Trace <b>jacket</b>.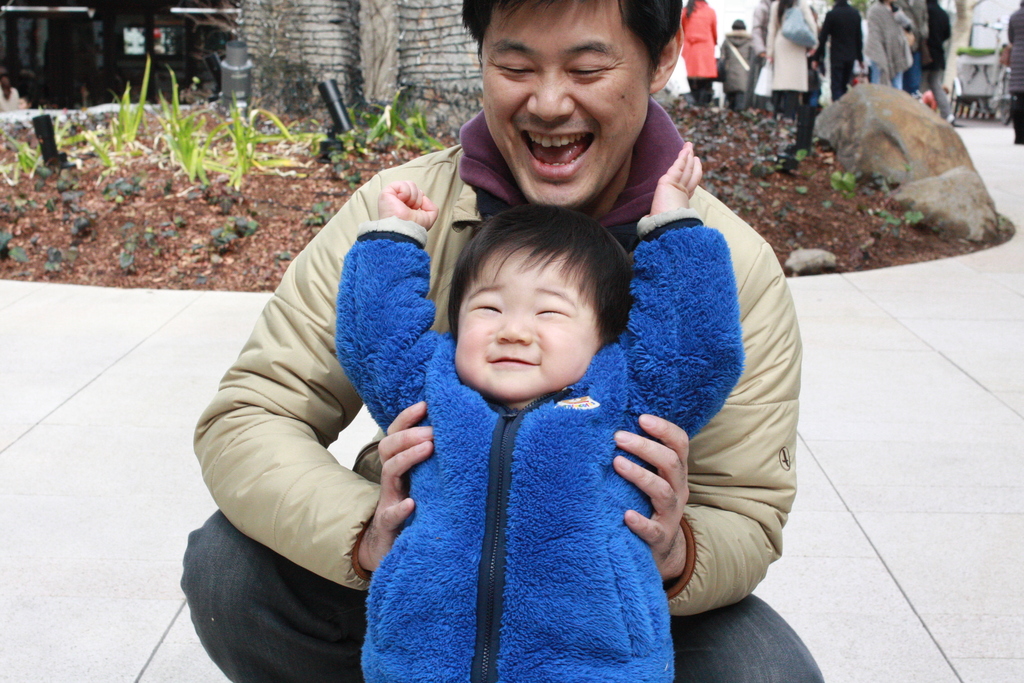
Traced to bbox(680, 0, 720, 81).
